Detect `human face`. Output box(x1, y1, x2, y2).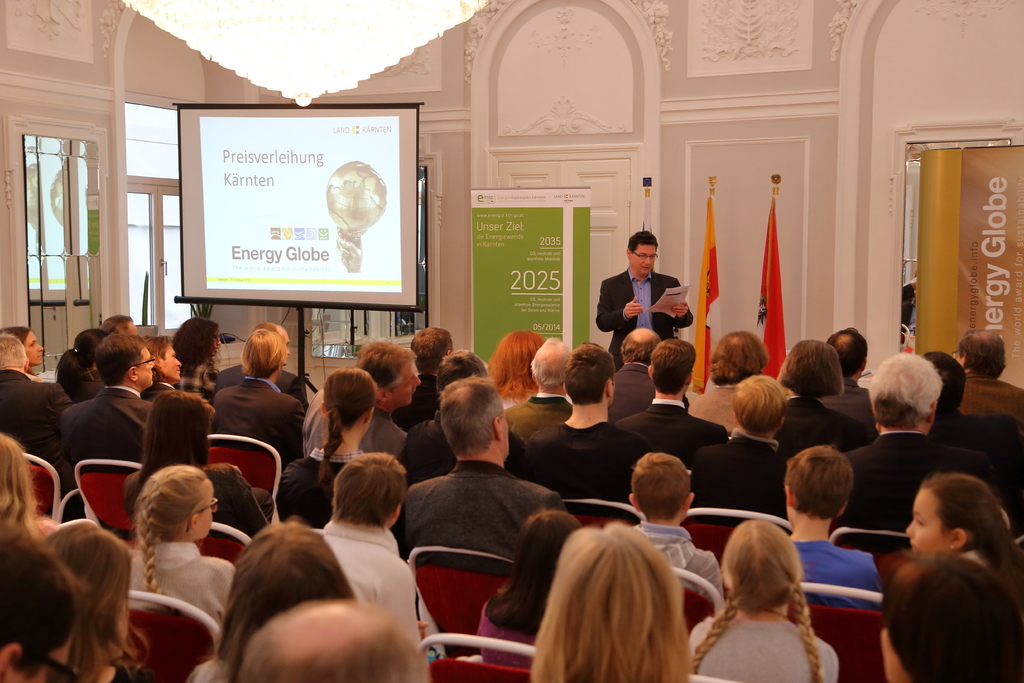
box(139, 350, 156, 384).
